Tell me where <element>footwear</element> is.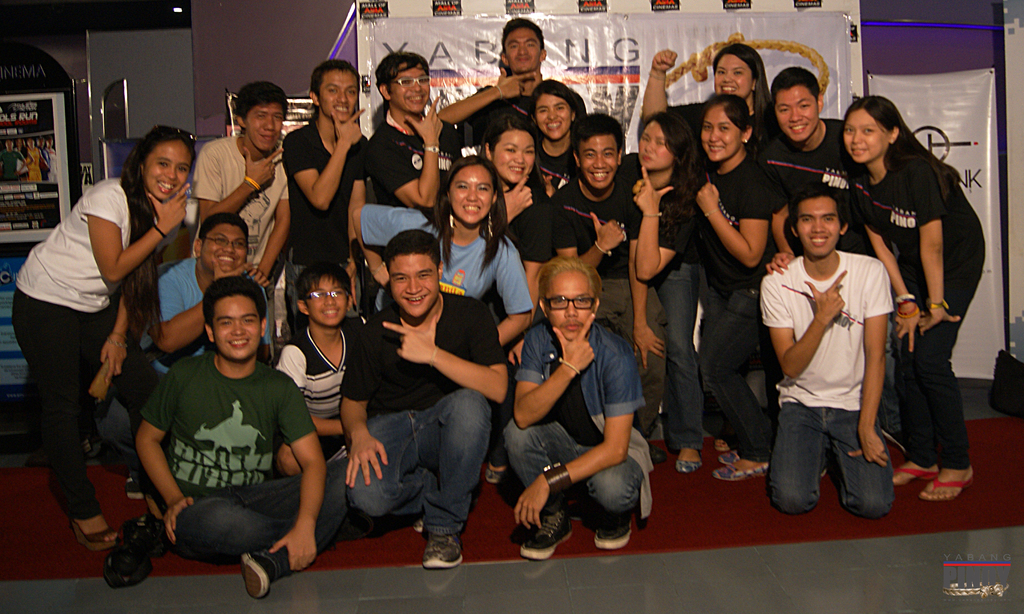
<element>footwear</element> is at 710/462/764/481.
